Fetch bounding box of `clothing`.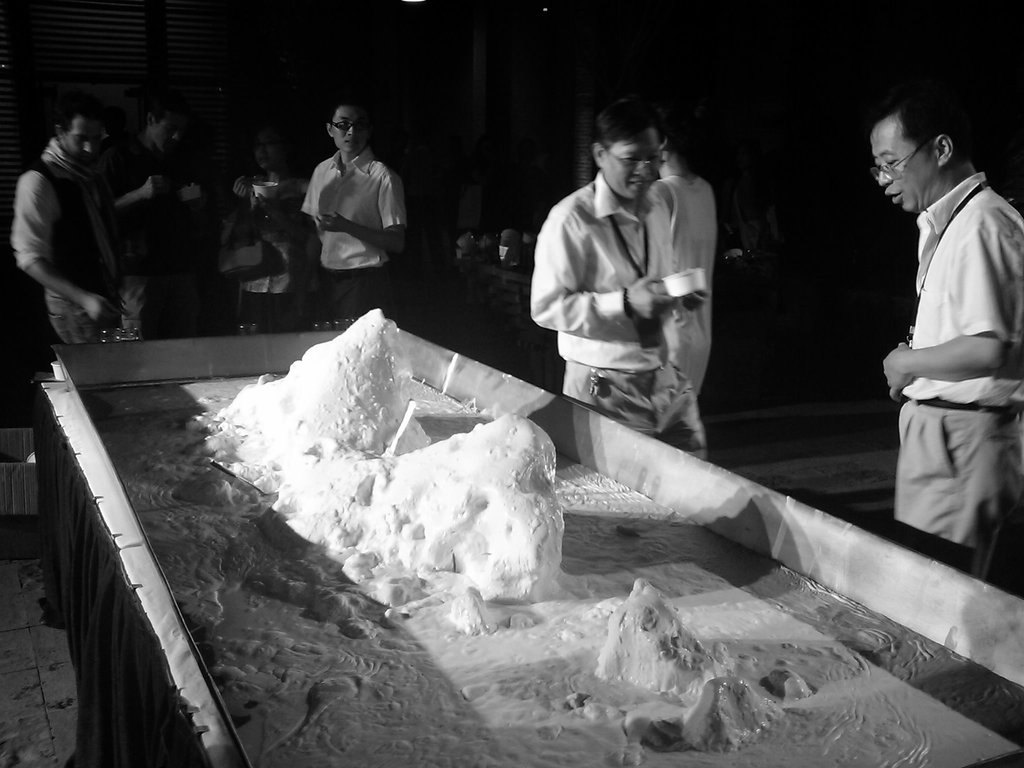
Bbox: [103, 150, 231, 342].
